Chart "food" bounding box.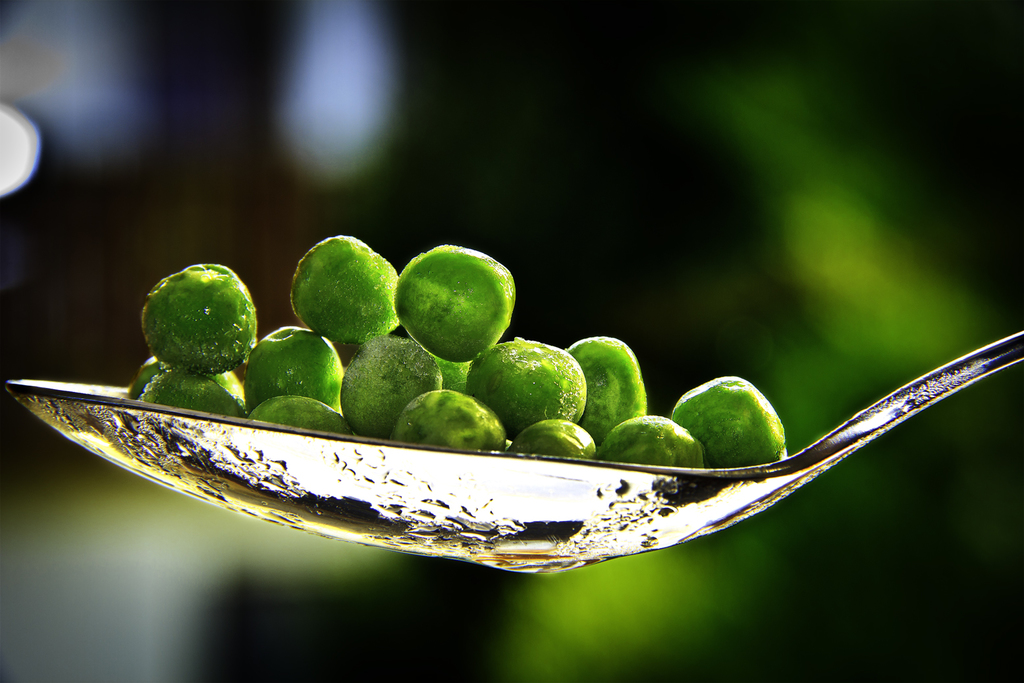
Charted: left=243, top=326, right=343, bottom=412.
